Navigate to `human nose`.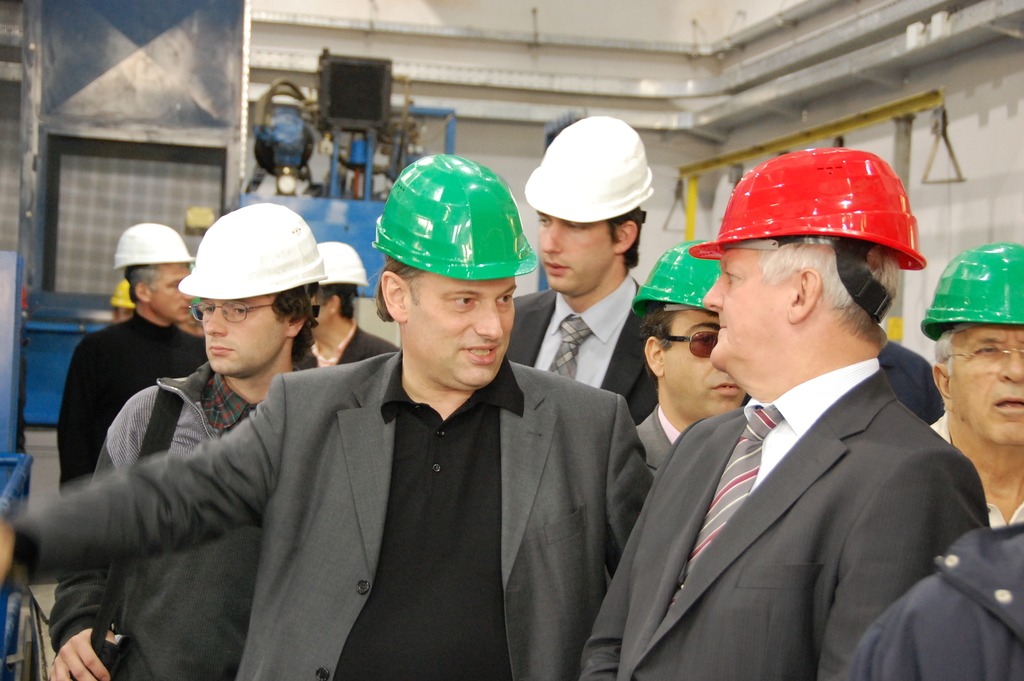
Navigation target: BBox(999, 351, 1023, 384).
